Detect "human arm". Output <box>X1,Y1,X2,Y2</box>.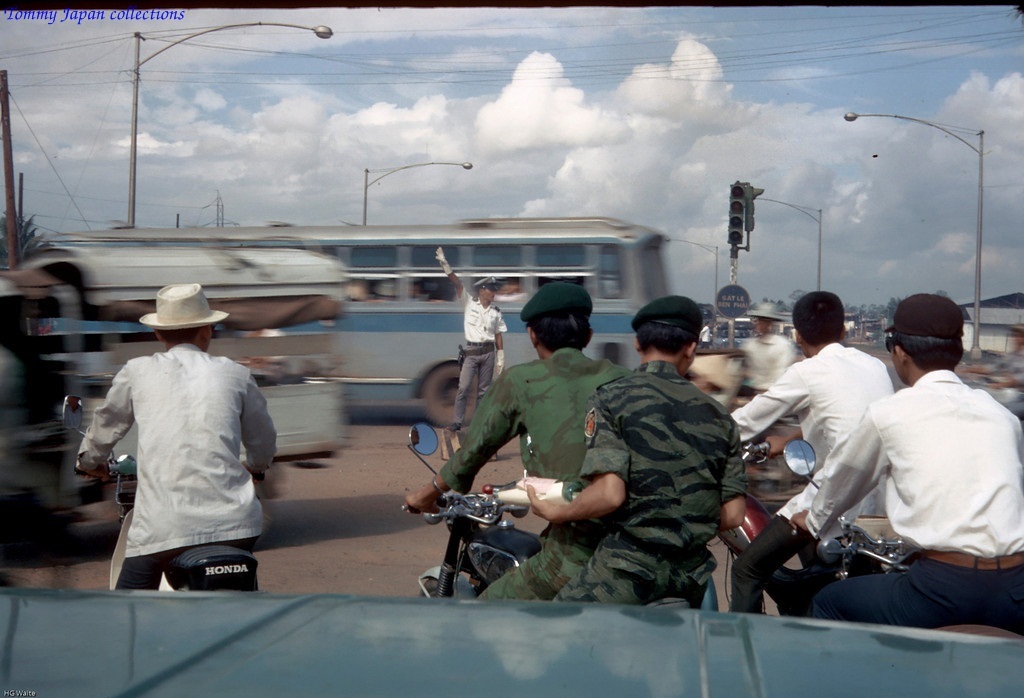
<box>403,368,520,511</box>.
